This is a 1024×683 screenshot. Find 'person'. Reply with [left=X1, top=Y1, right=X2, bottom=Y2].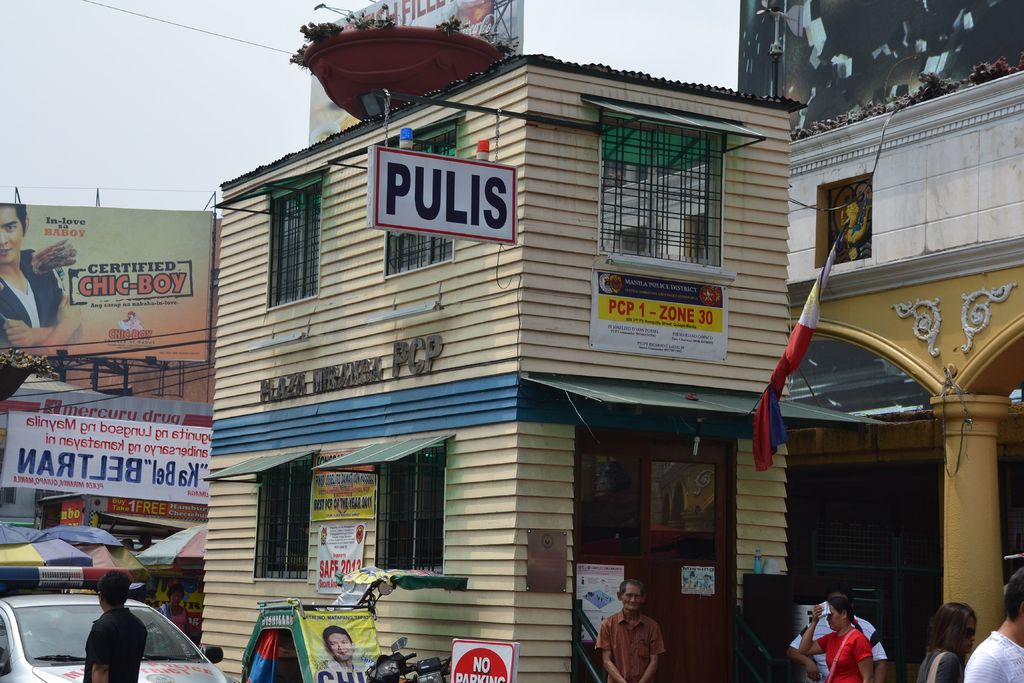
[left=81, top=571, right=148, bottom=682].
